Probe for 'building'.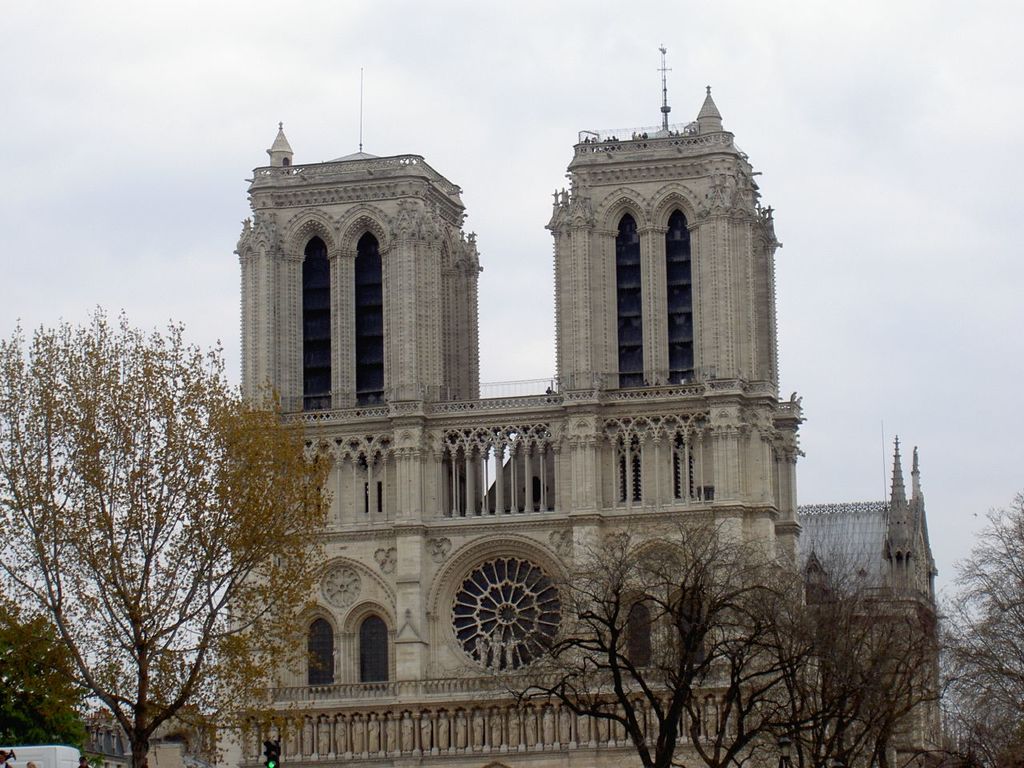
Probe result: [215,34,836,767].
